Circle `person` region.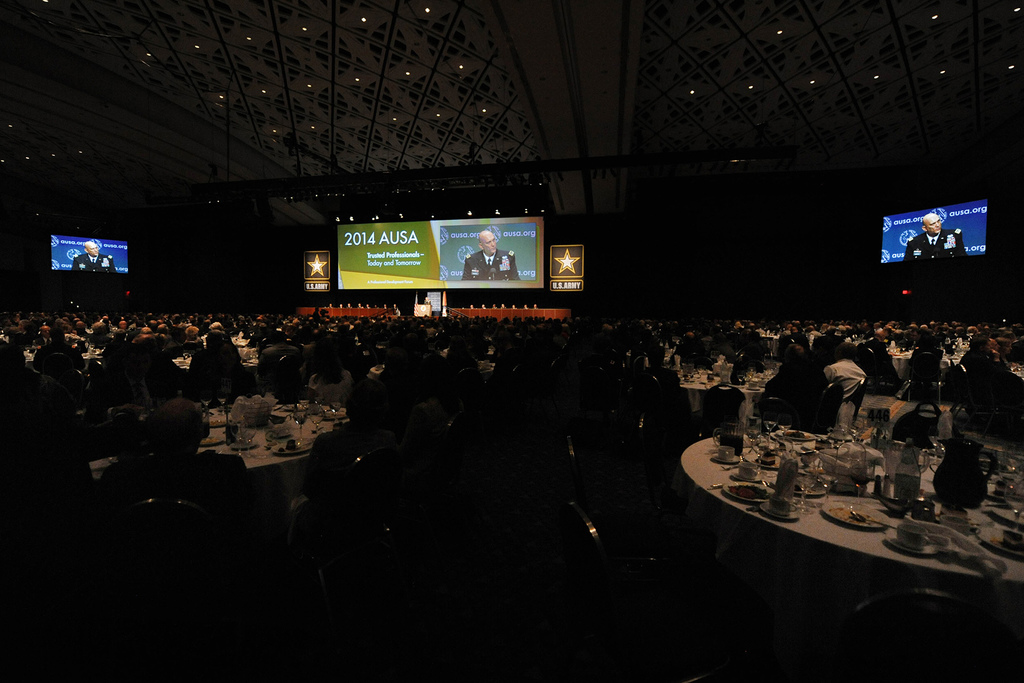
Region: 908/213/973/265.
